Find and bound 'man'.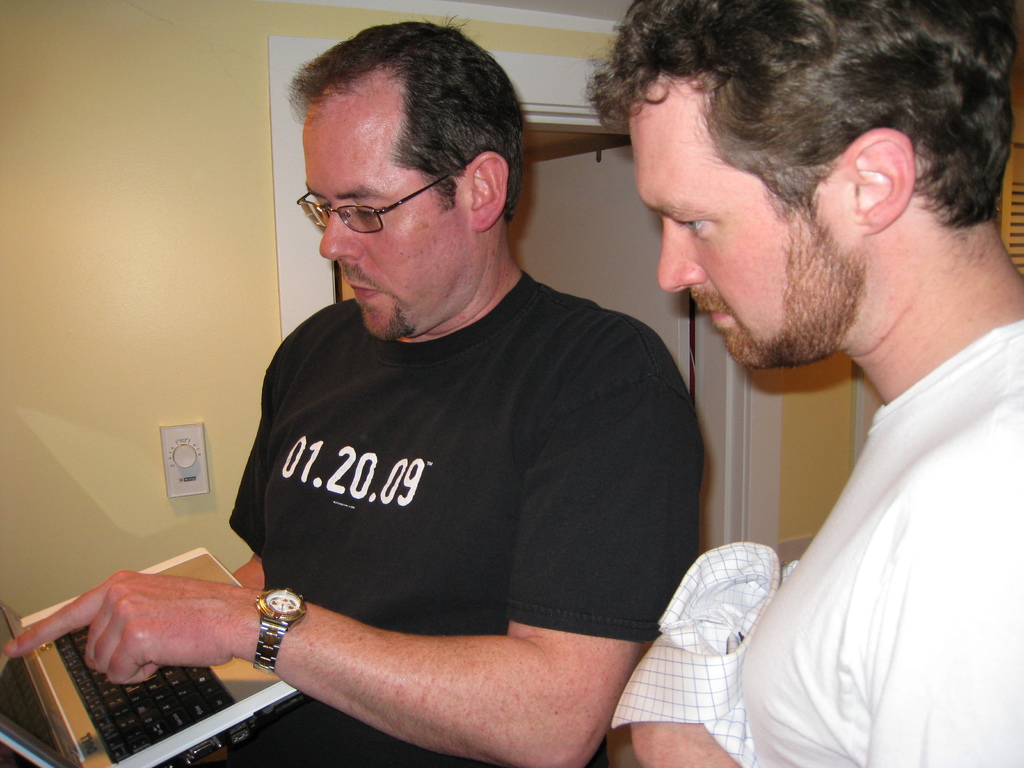
Bound: {"x1": 604, "y1": 0, "x2": 1023, "y2": 767}.
